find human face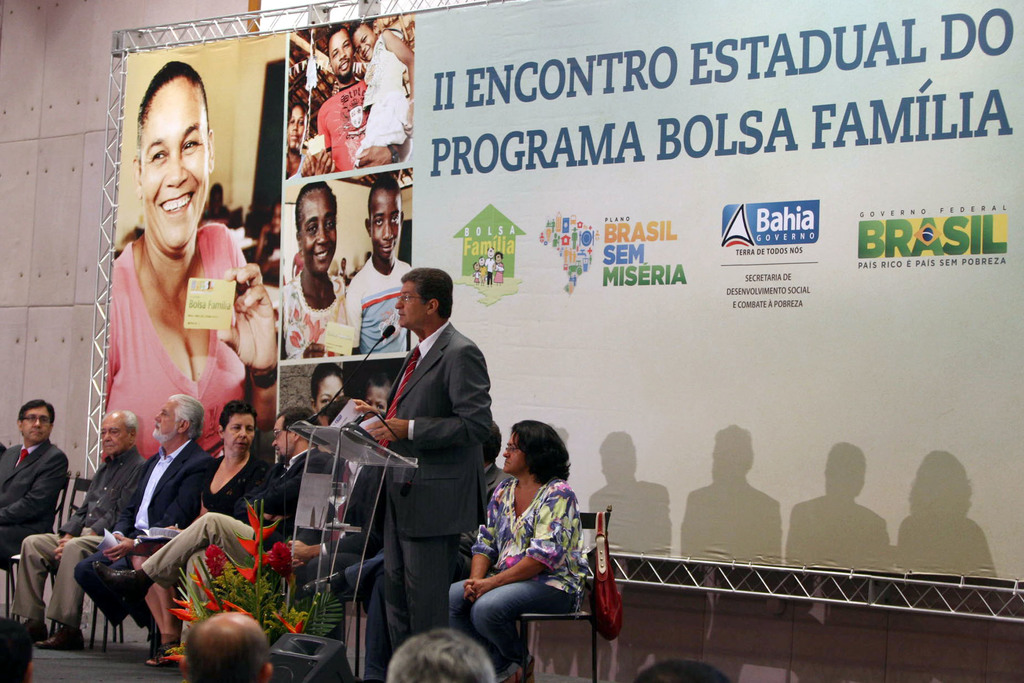
396 281 426 325
